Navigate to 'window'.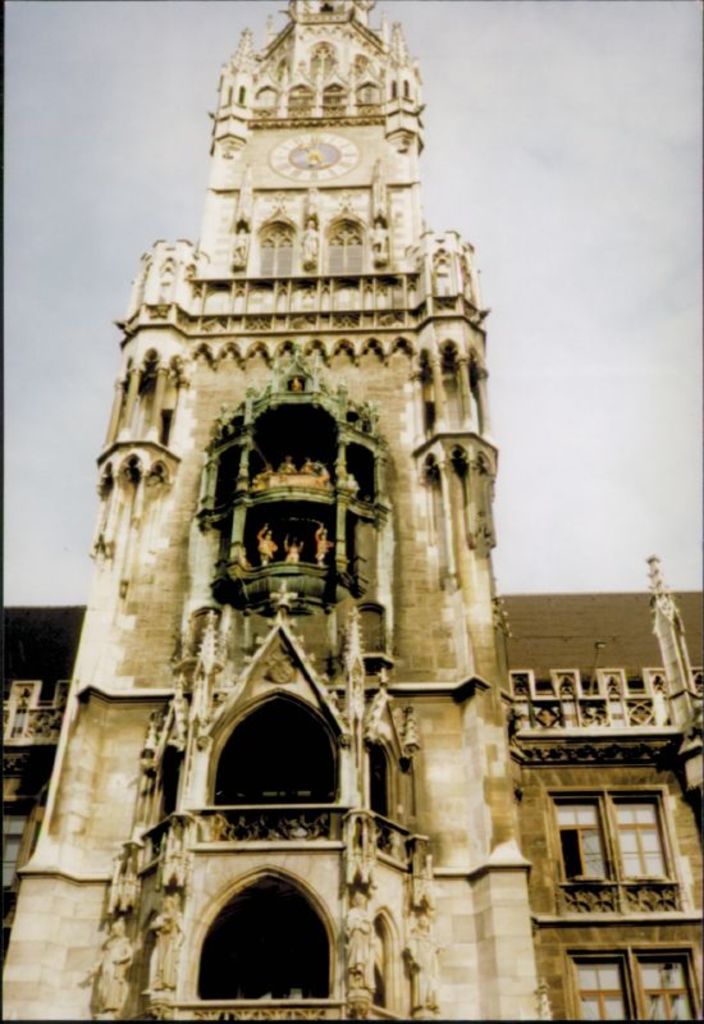
Navigation target: 548, 777, 691, 916.
